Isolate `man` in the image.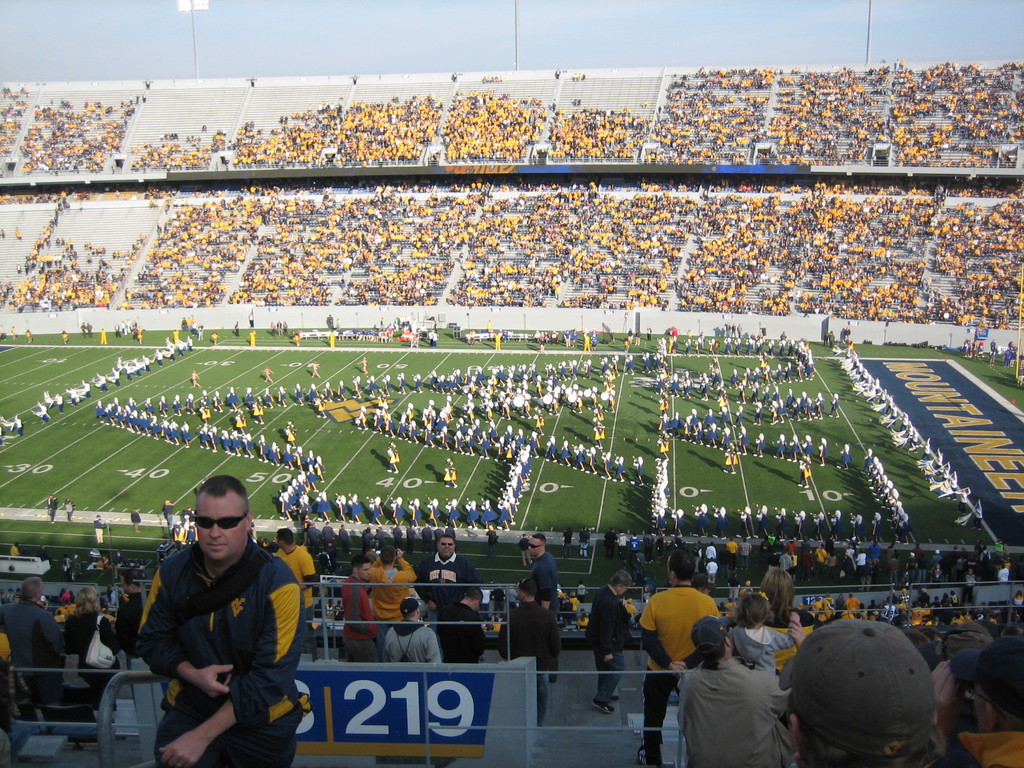
Isolated region: x1=353 y1=356 x2=367 y2=374.
